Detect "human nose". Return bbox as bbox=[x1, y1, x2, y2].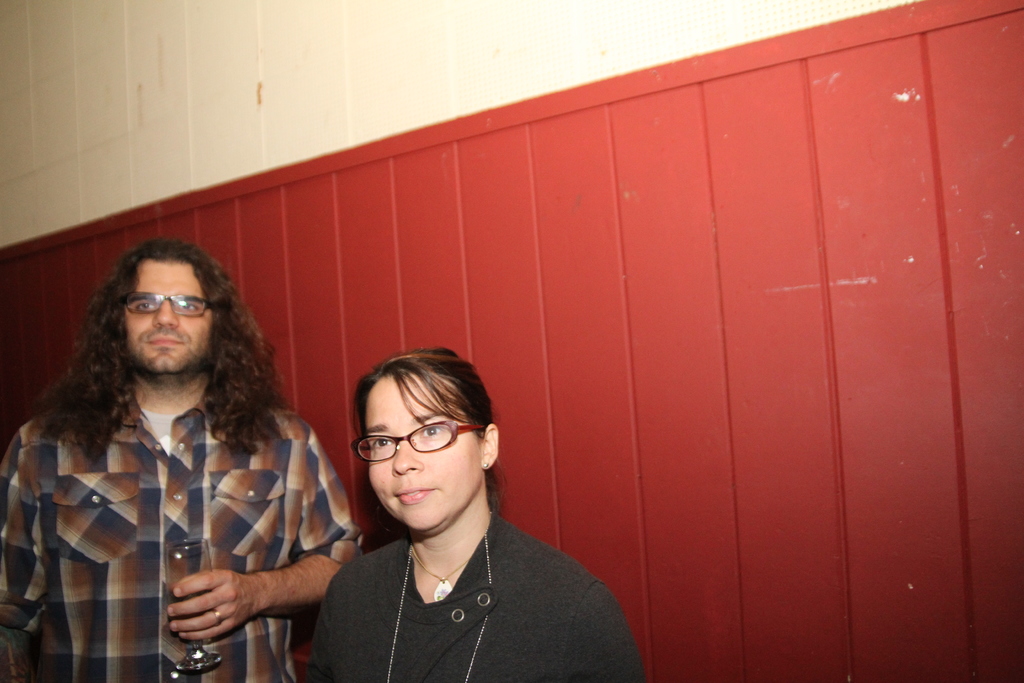
bbox=[393, 439, 422, 475].
